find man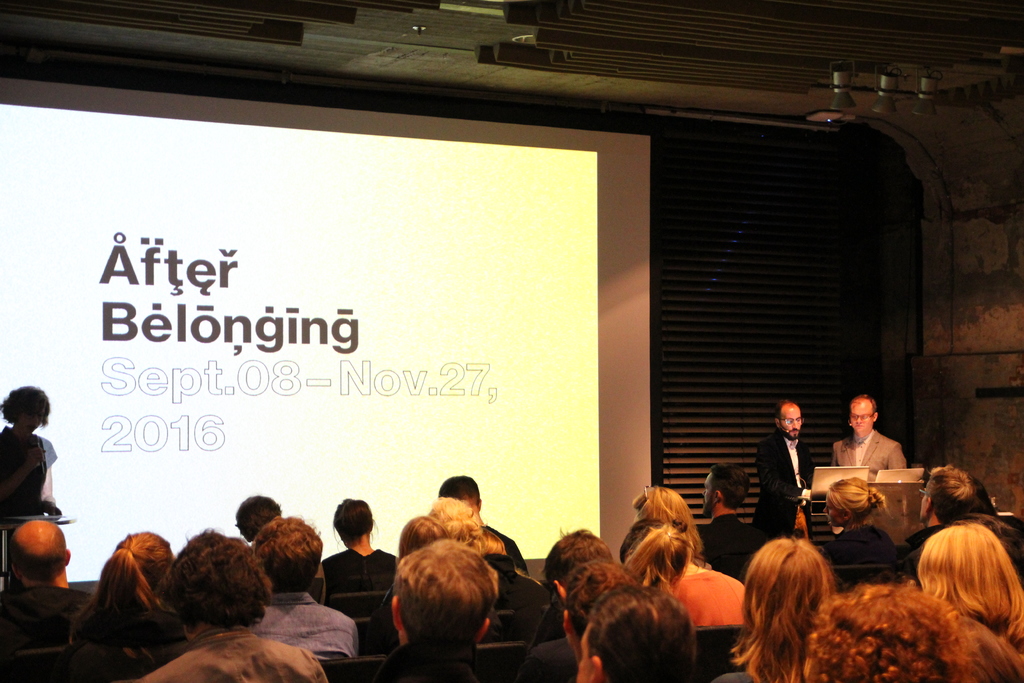
BBox(701, 463, 757, 580)
